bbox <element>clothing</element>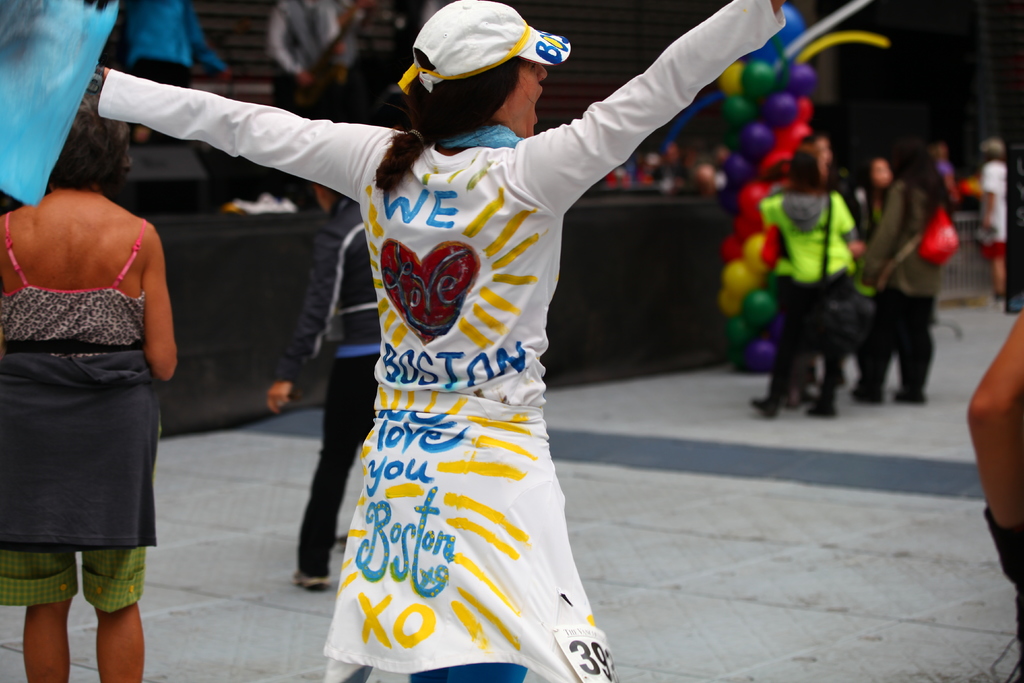
122, 0, 227, 91
